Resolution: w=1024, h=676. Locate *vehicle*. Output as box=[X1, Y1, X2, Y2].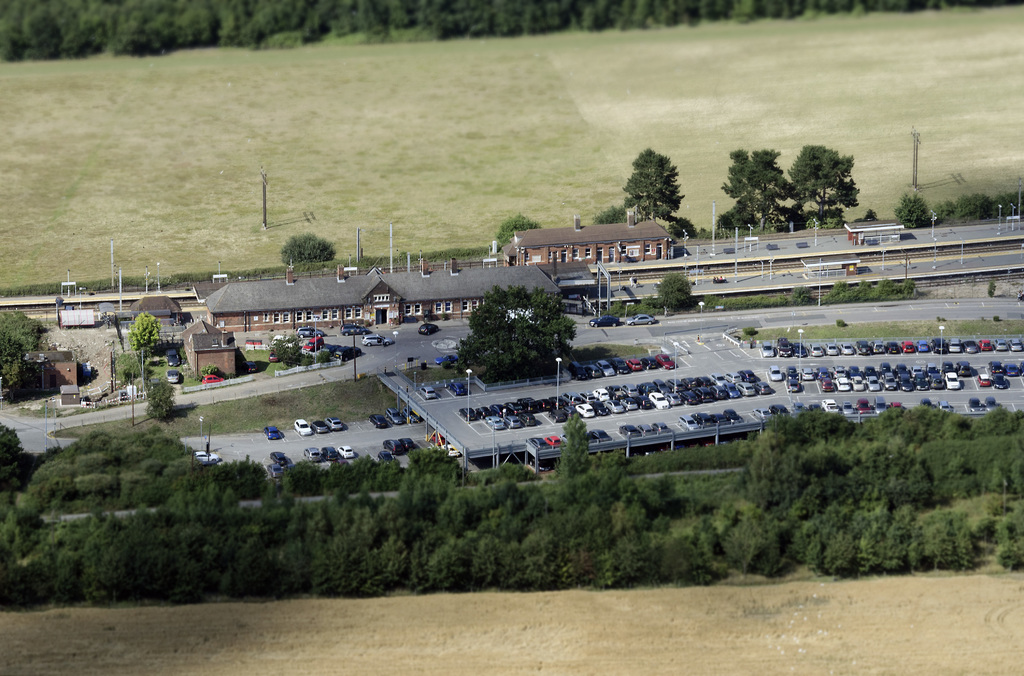
box=[590, 427, 610, 441].
